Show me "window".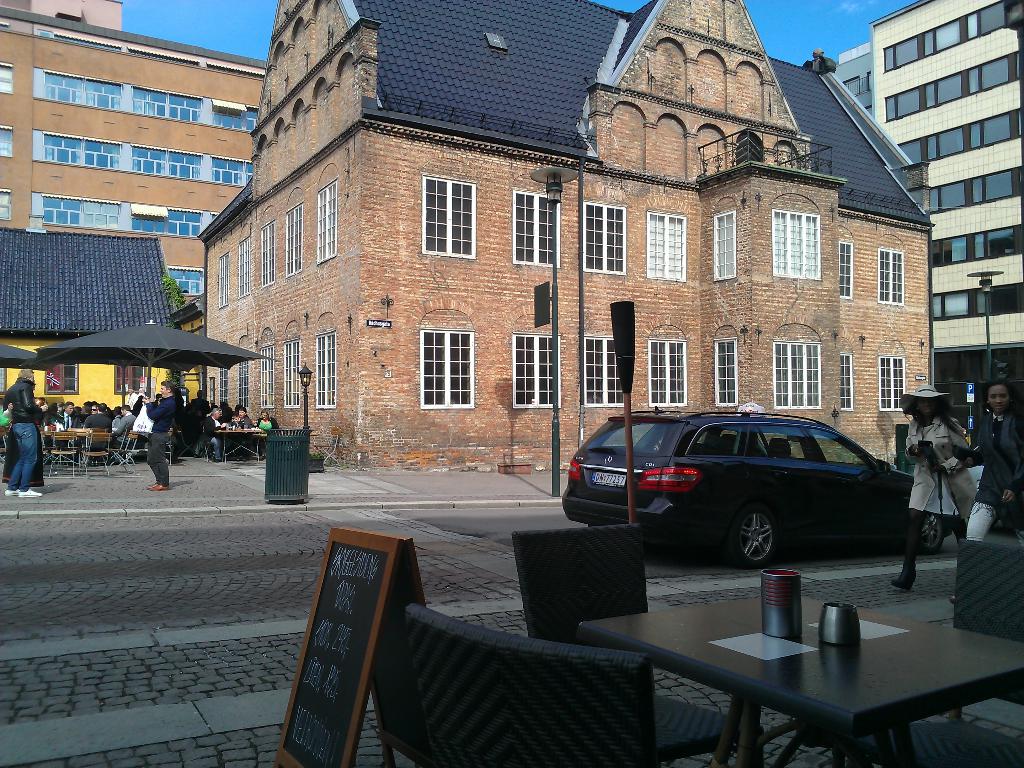
"window" is here: select_region(712, 337, 738, 405).
